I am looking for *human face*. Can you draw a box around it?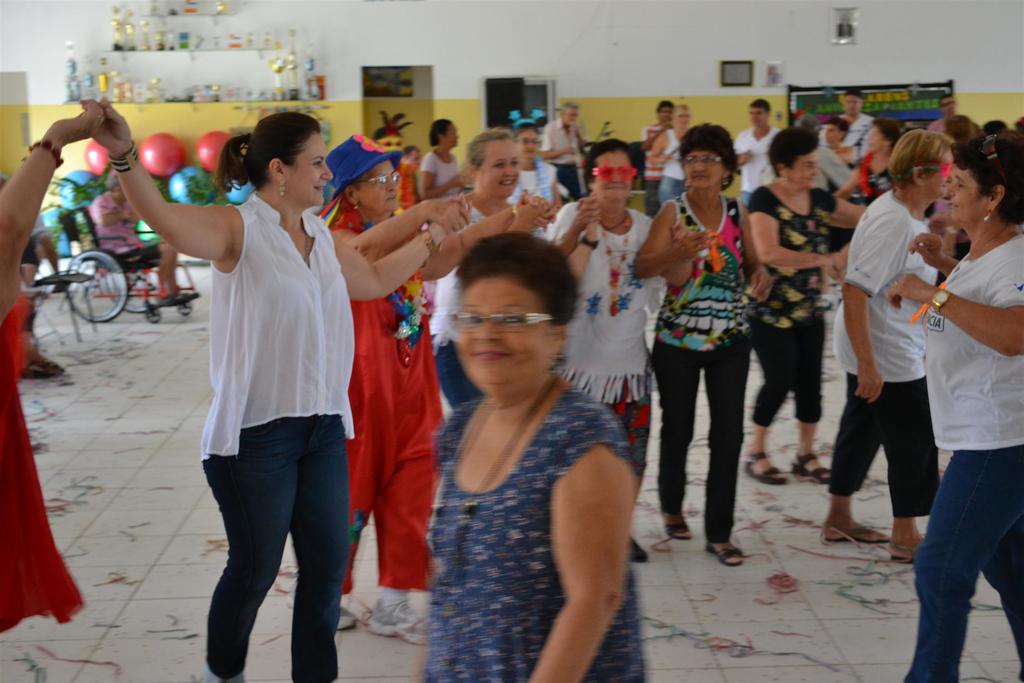
Sure, the bounding box is <bbox>593, 148, 635, 202</bbox>.
